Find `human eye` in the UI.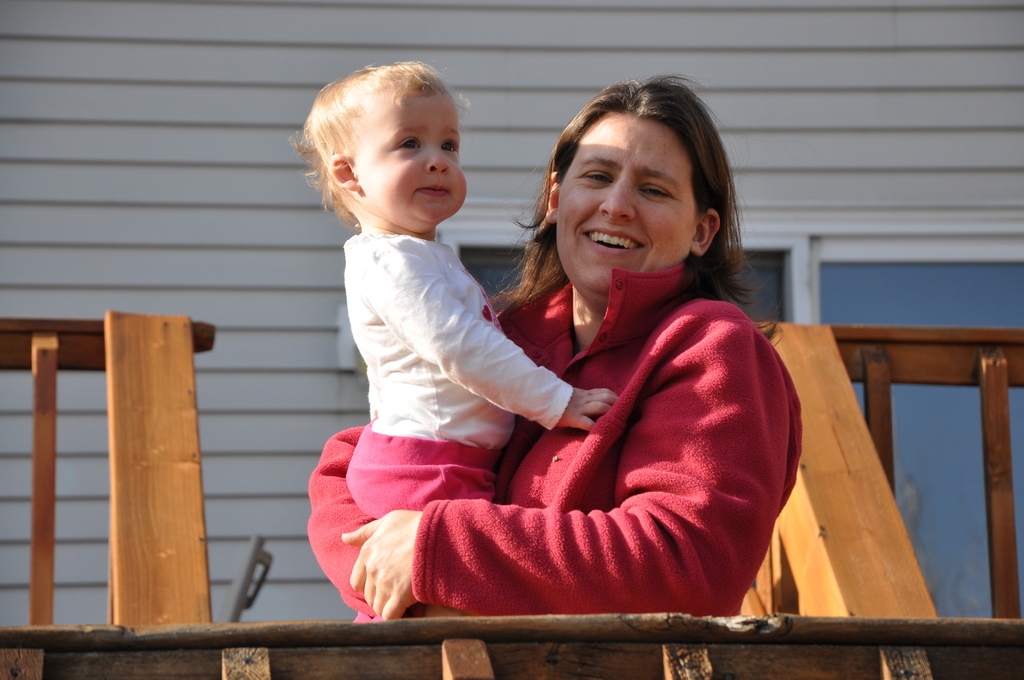
UI element at box=[441, 134, 458, 153].
